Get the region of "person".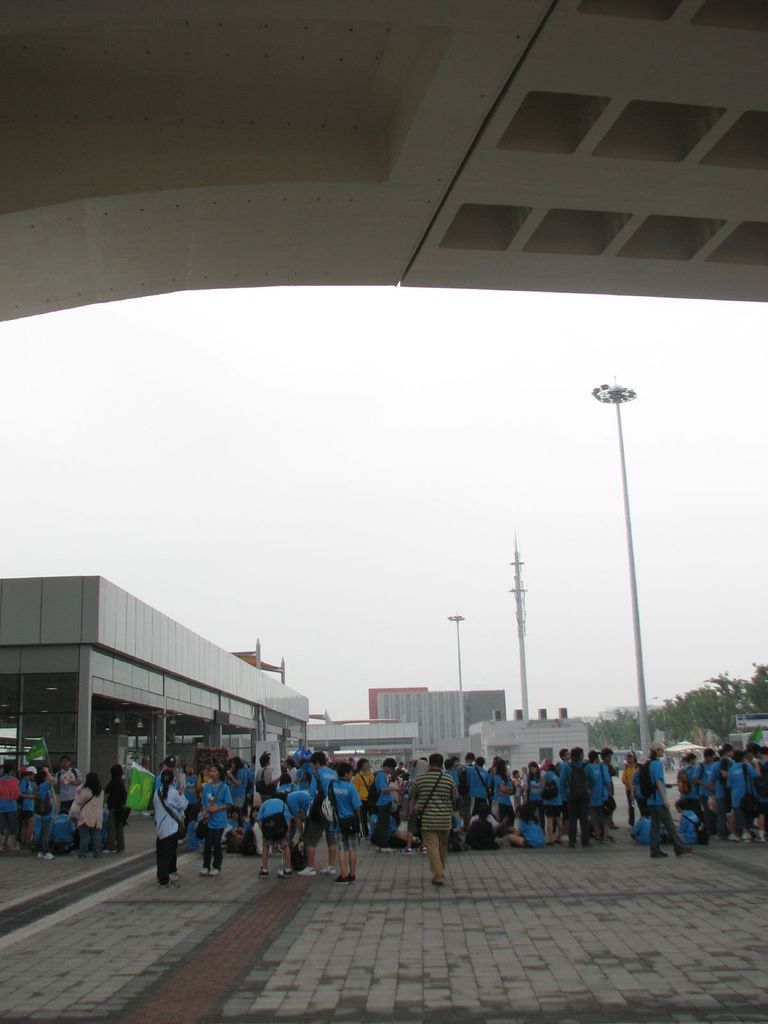
pyautogui.locateOnScreen(403, 755, 461, 890).
